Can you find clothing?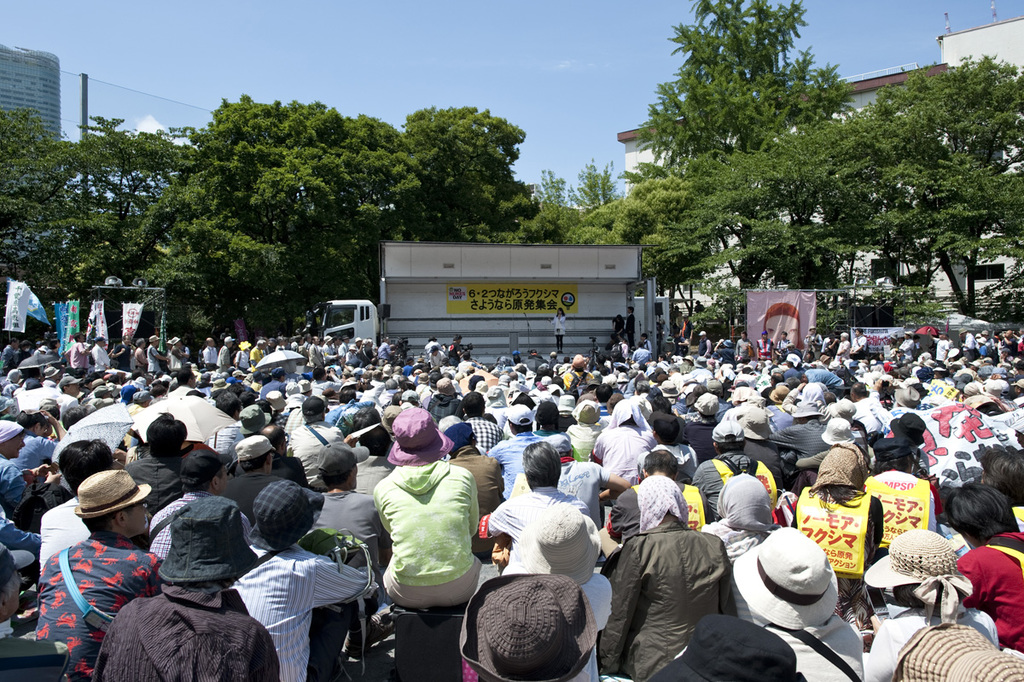
Yes, bounding box: bbox=(441, 441, 503, 510).
